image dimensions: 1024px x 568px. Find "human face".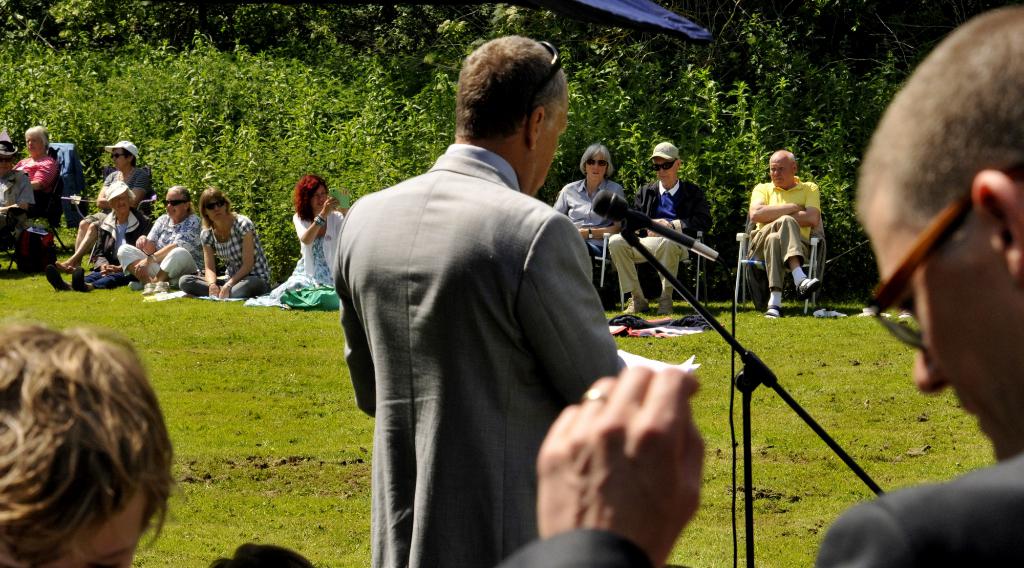
(312, 187, 327, 213).
